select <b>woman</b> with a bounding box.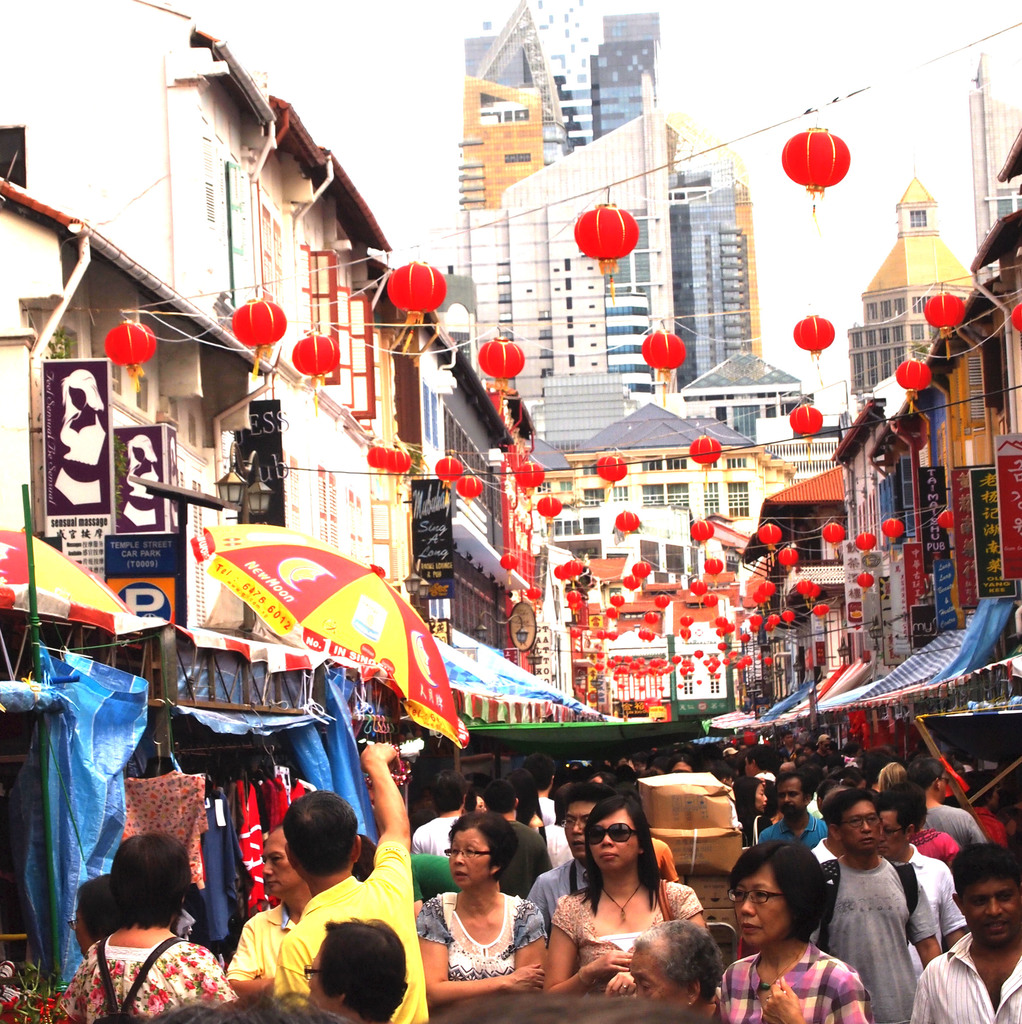
[x1=410, y1=819, x2=540, y2=1010].
